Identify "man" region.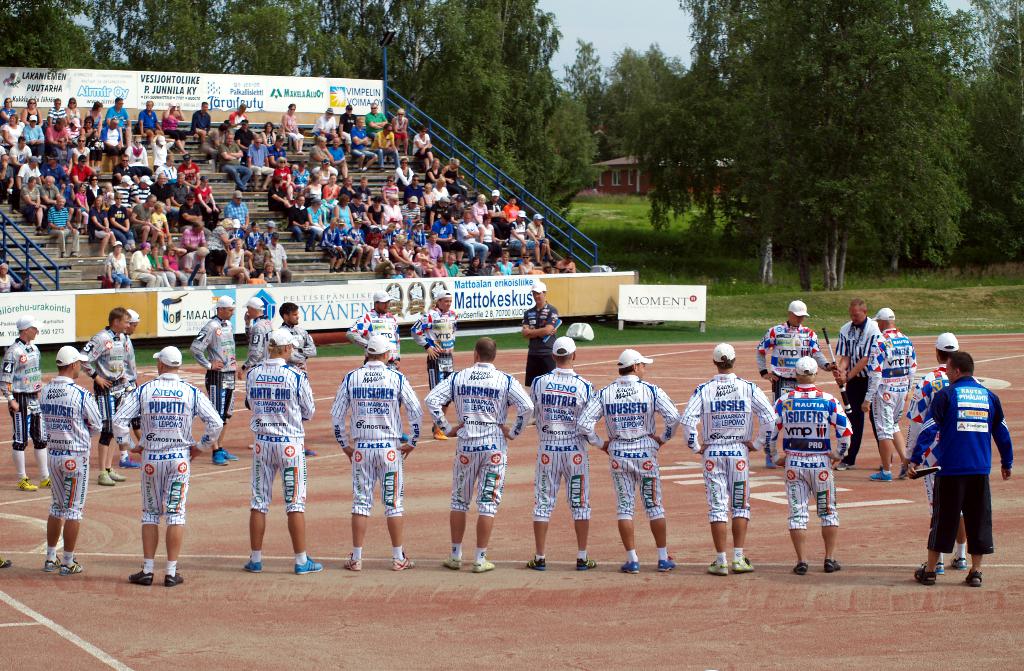
Region: pyautogui.locateOnScreen(367, 100, 392, 137).
